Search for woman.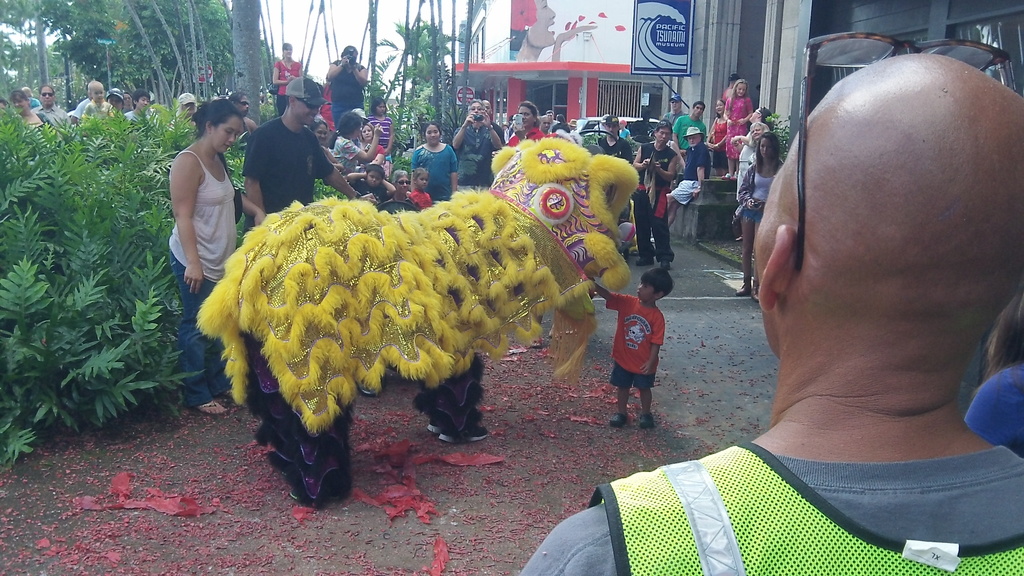
Found at (12,91,47,132).
